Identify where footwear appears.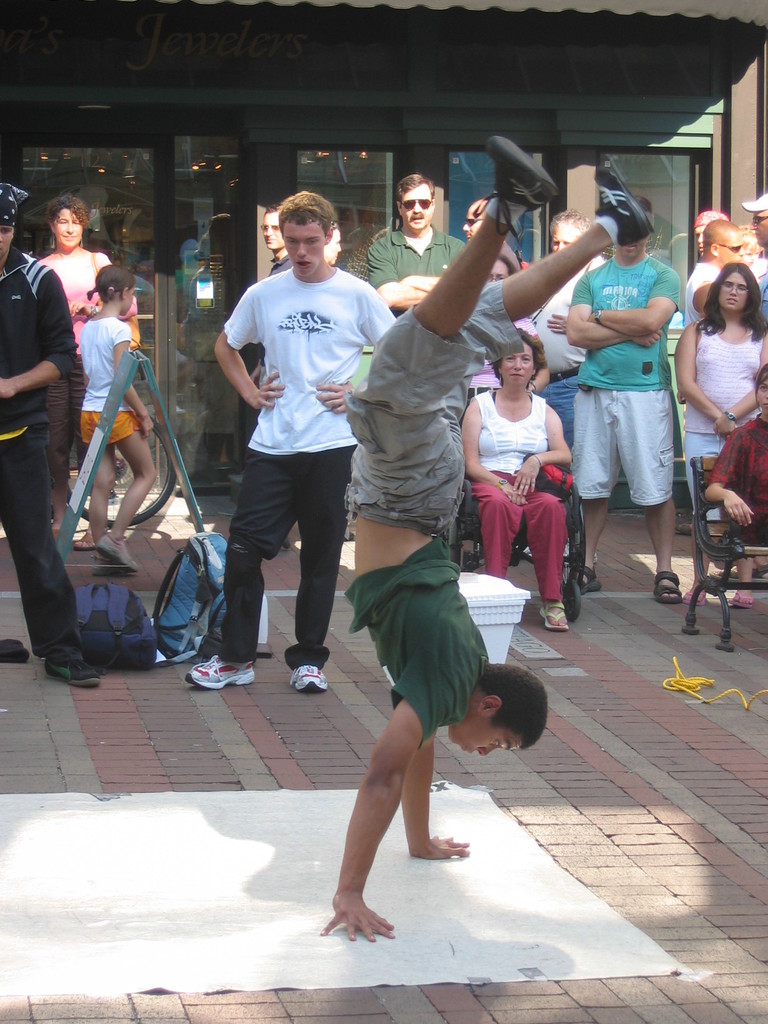
Appears at rect(574, 567, 607, 593).
